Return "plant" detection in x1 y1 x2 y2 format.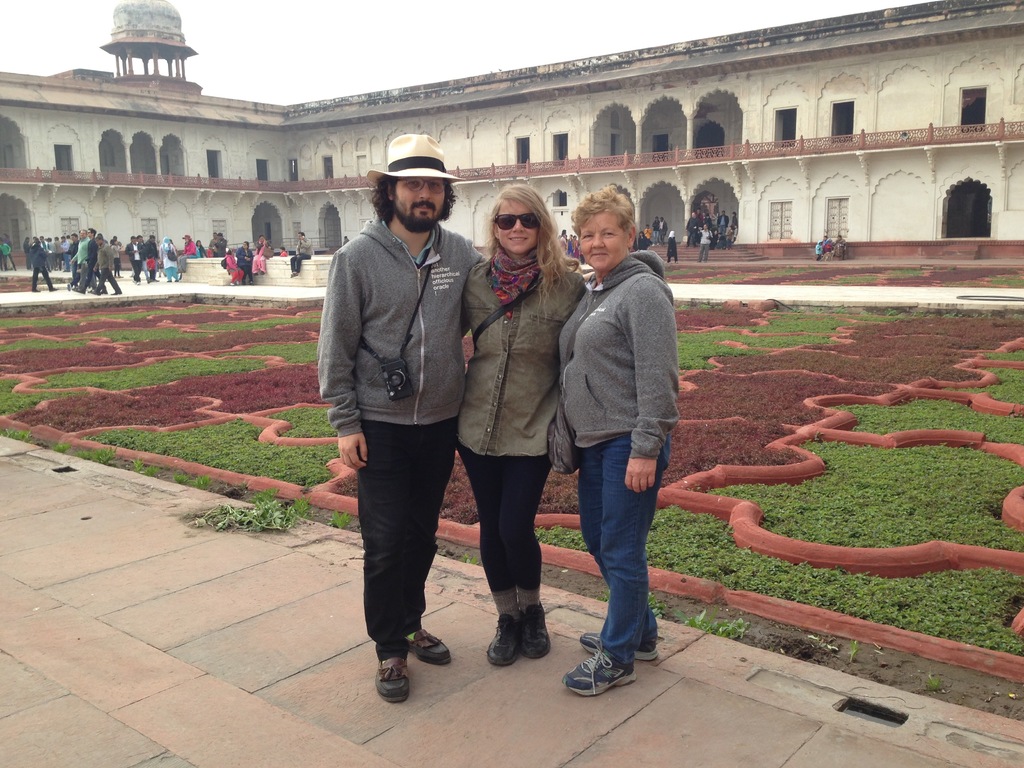
209 477 224 491.
